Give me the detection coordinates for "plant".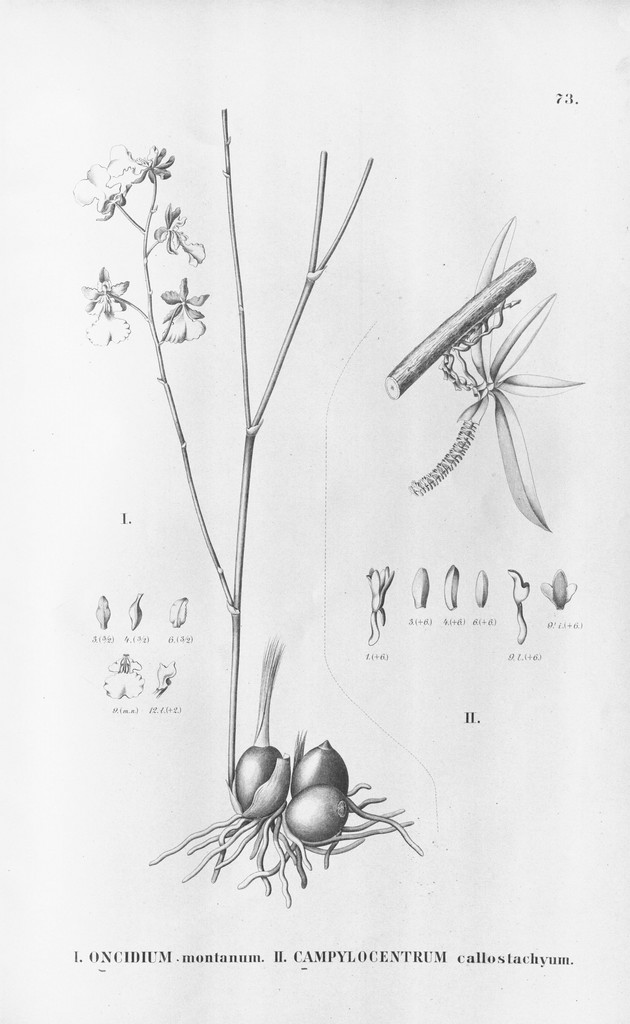
[left=67, top=108, right=427, bottom=911].
